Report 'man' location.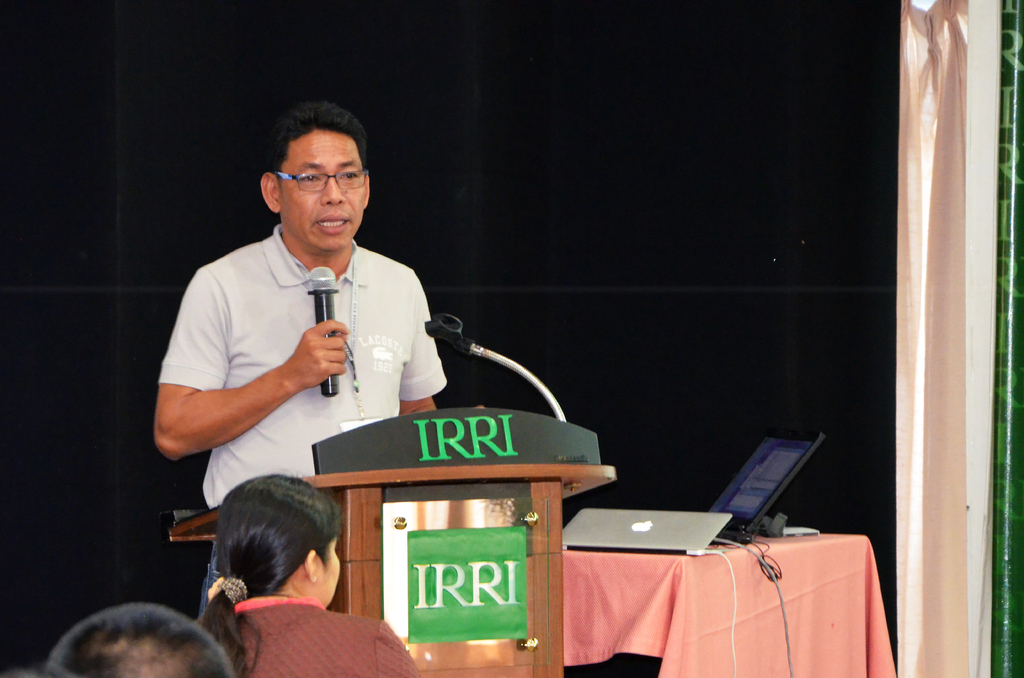
Report: 156/112/504/605.
